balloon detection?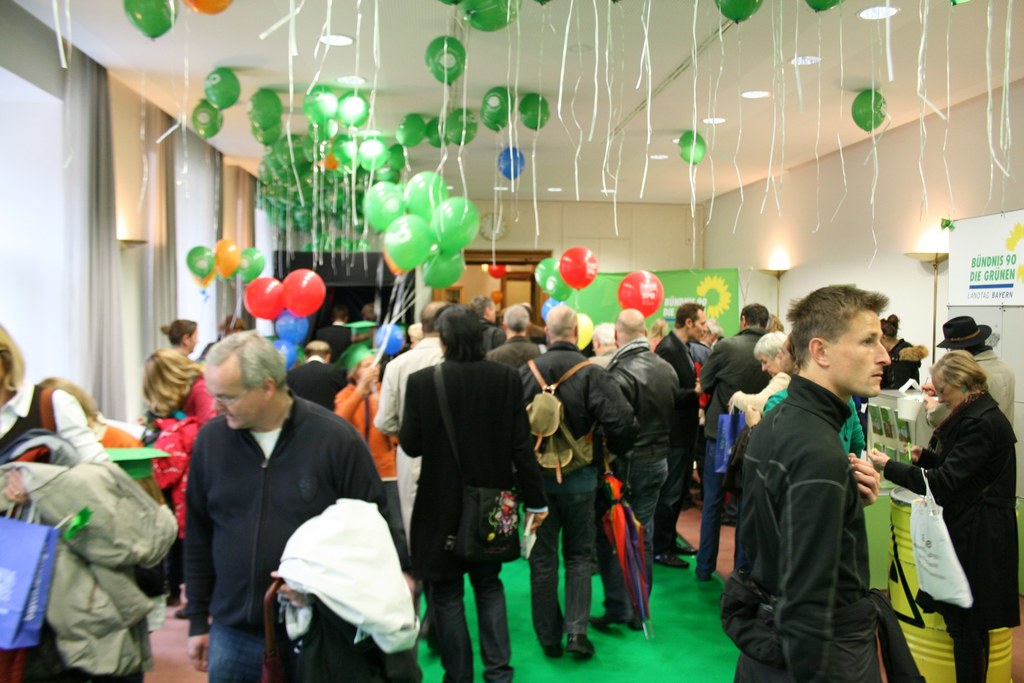
x1=122 y1=0 x2=179 y2=36
